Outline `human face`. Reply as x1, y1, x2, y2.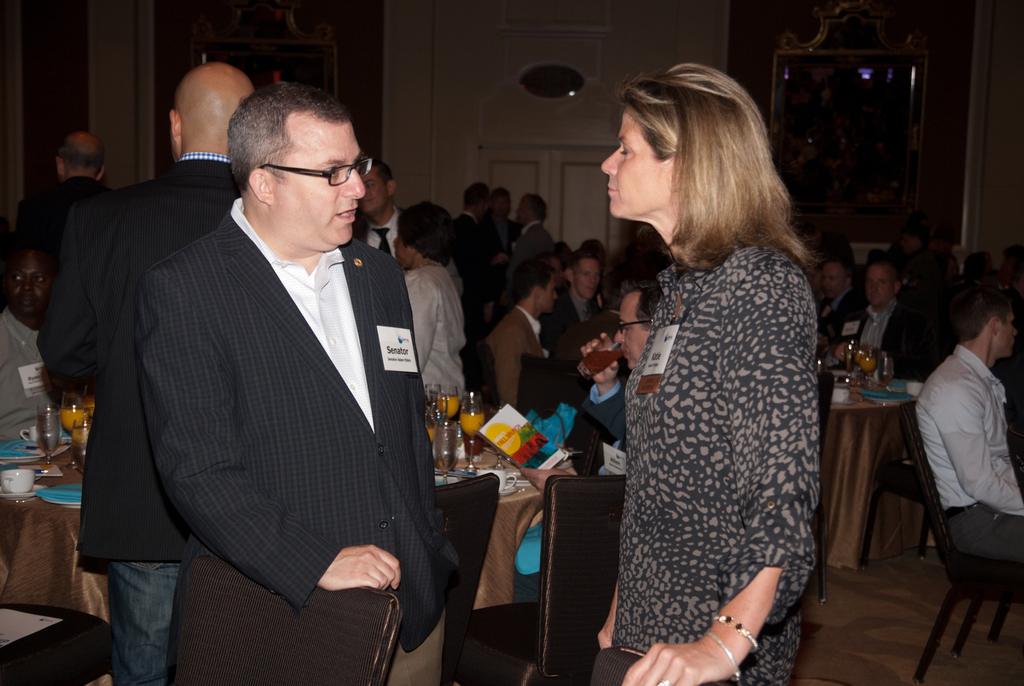
595, 108, 673, 221.
